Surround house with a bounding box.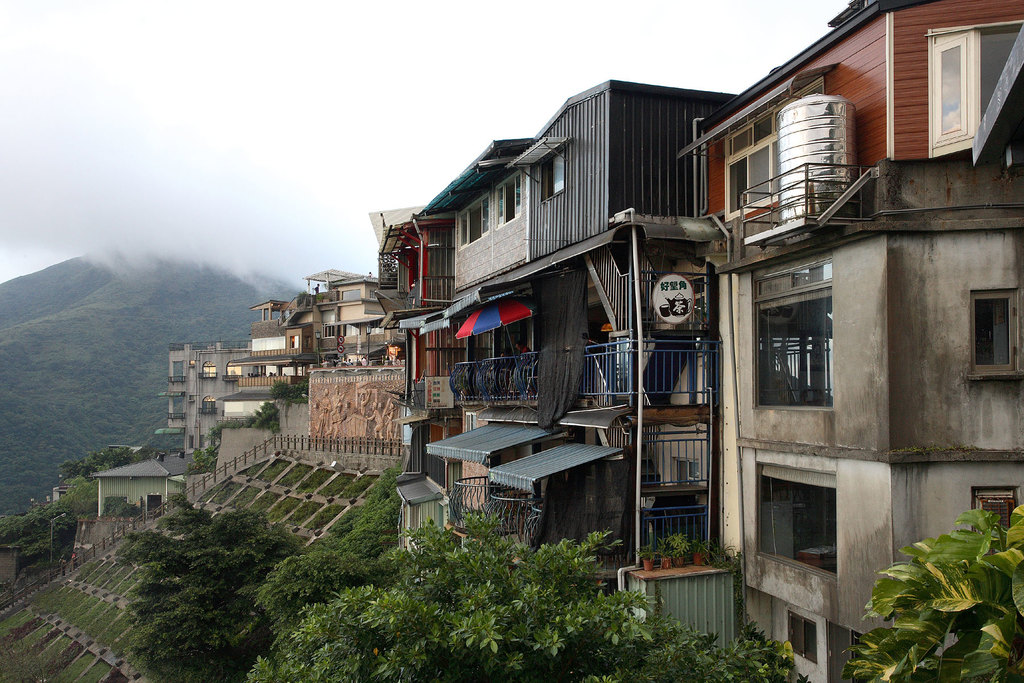
Rect(430, 76, 746, 576).
